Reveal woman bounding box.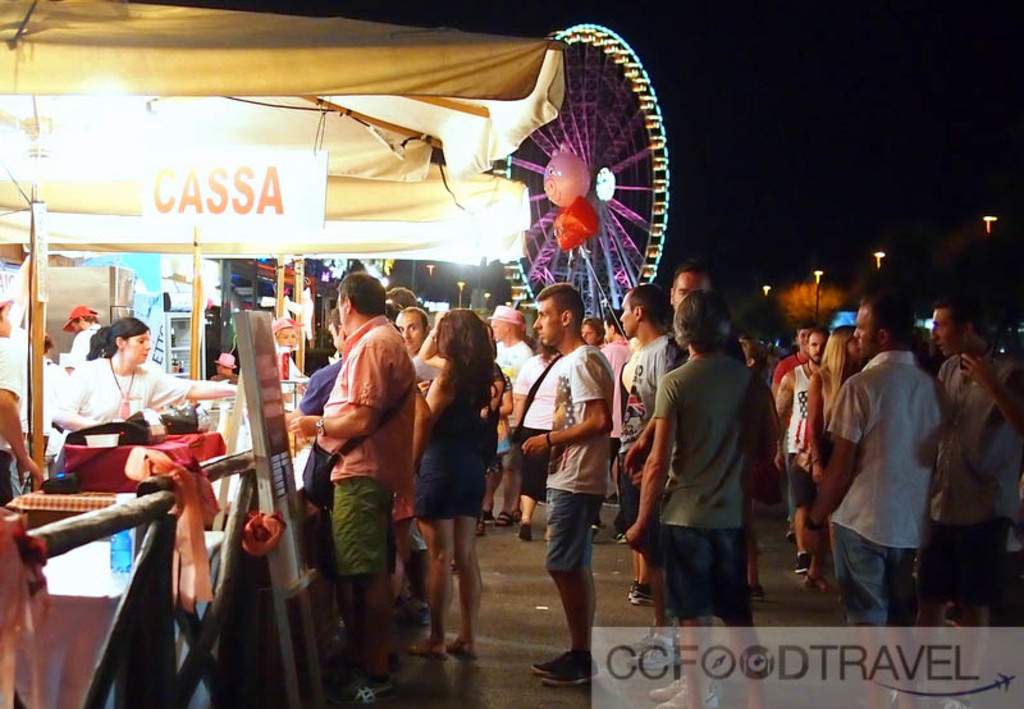
Revealed: {"left": 399, "top": 308, "right": 503, "bottom": 673}.
